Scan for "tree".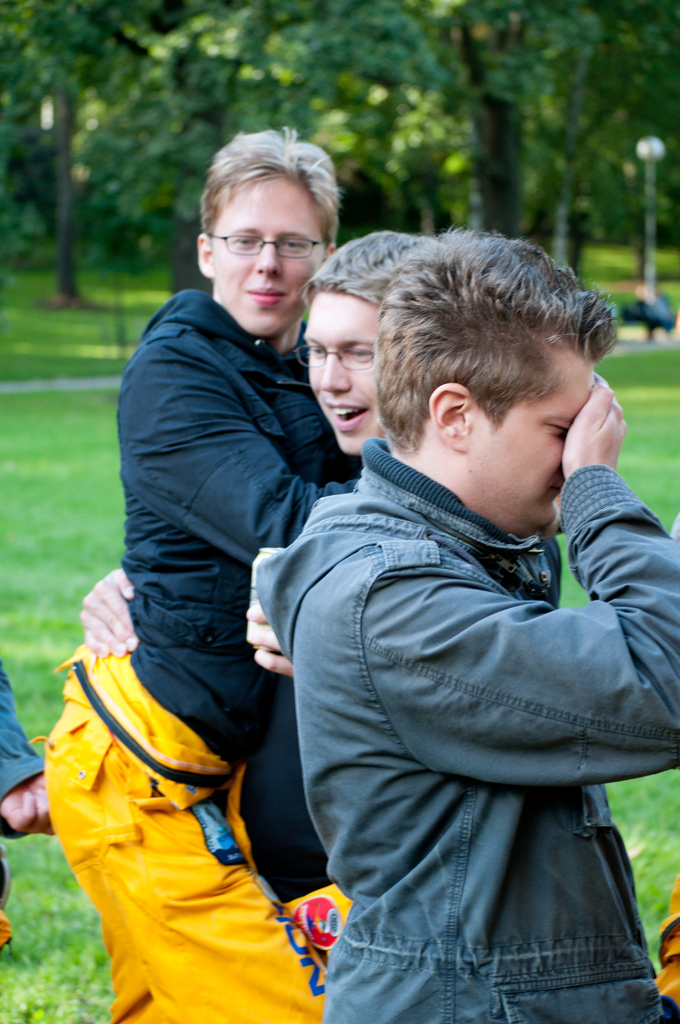
Scan result: <bbox>0, 0, 679, 303</bbox>.
